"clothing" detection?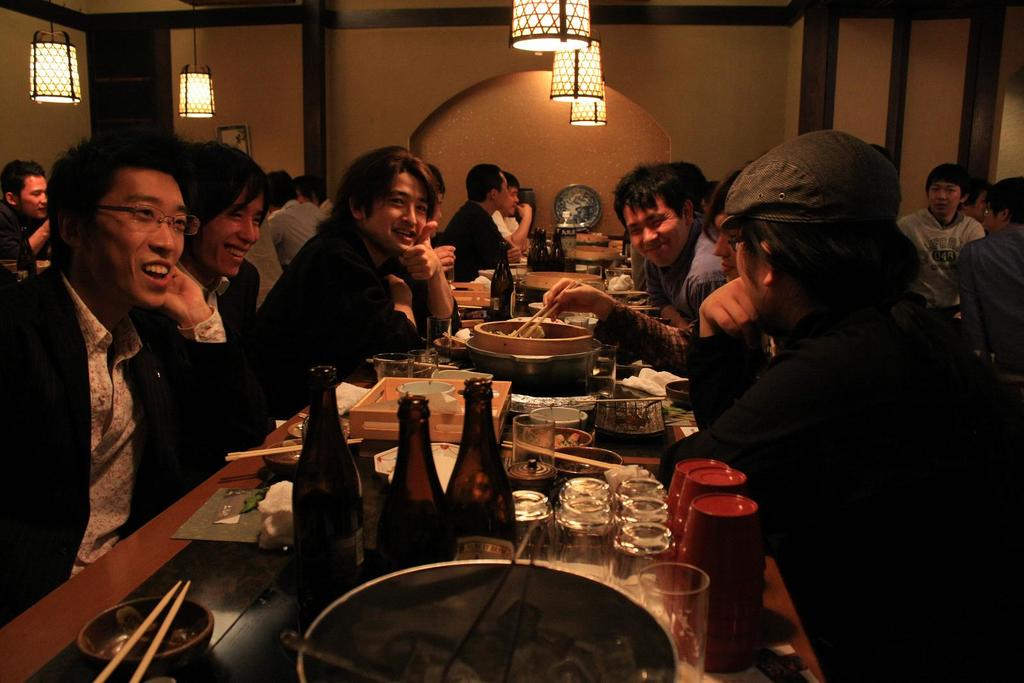
[x1=493, y1=211, x2=508, y2=238]
